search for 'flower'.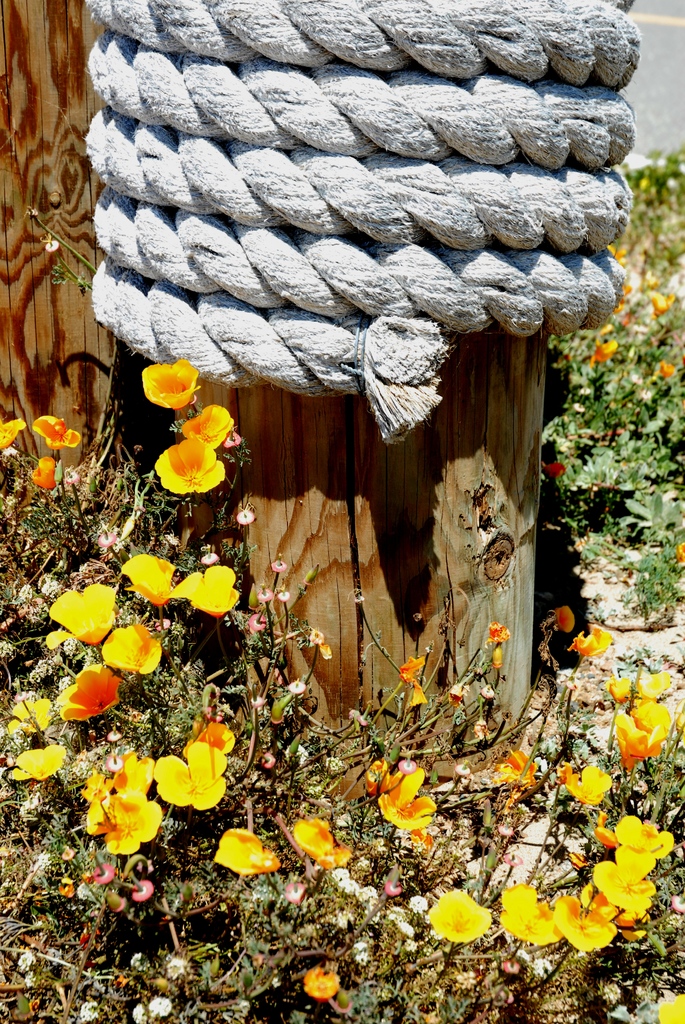
Found at <region>363, 766, 446, 840</region>.
